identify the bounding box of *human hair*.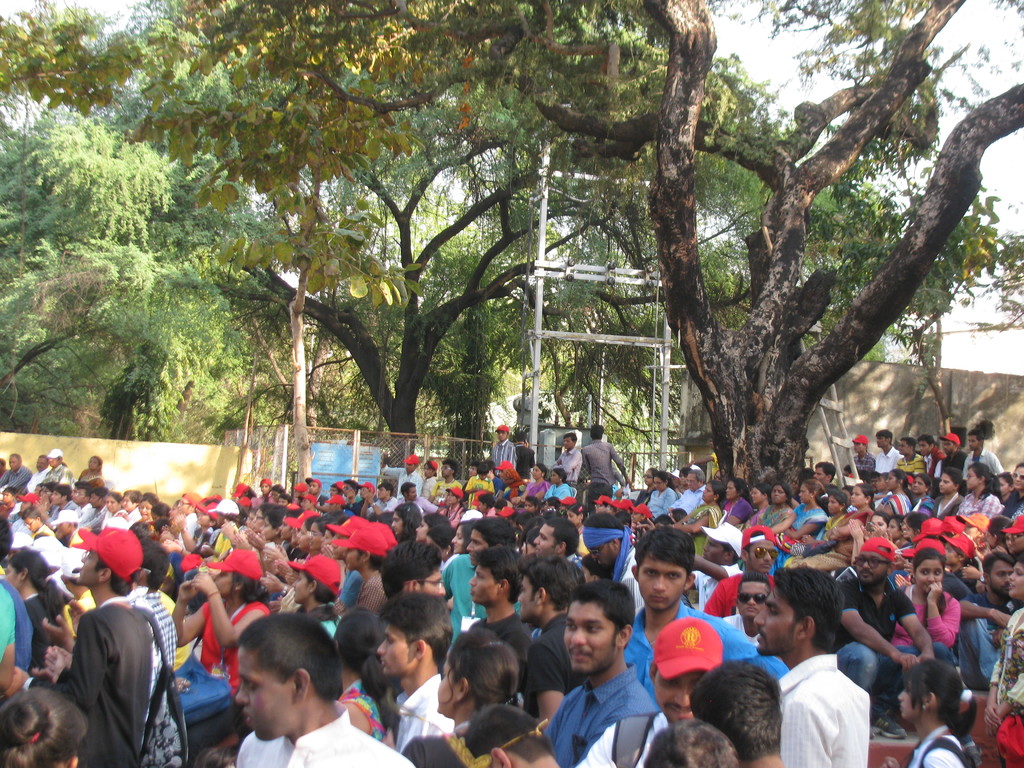
[545, 496, 561, 508].
